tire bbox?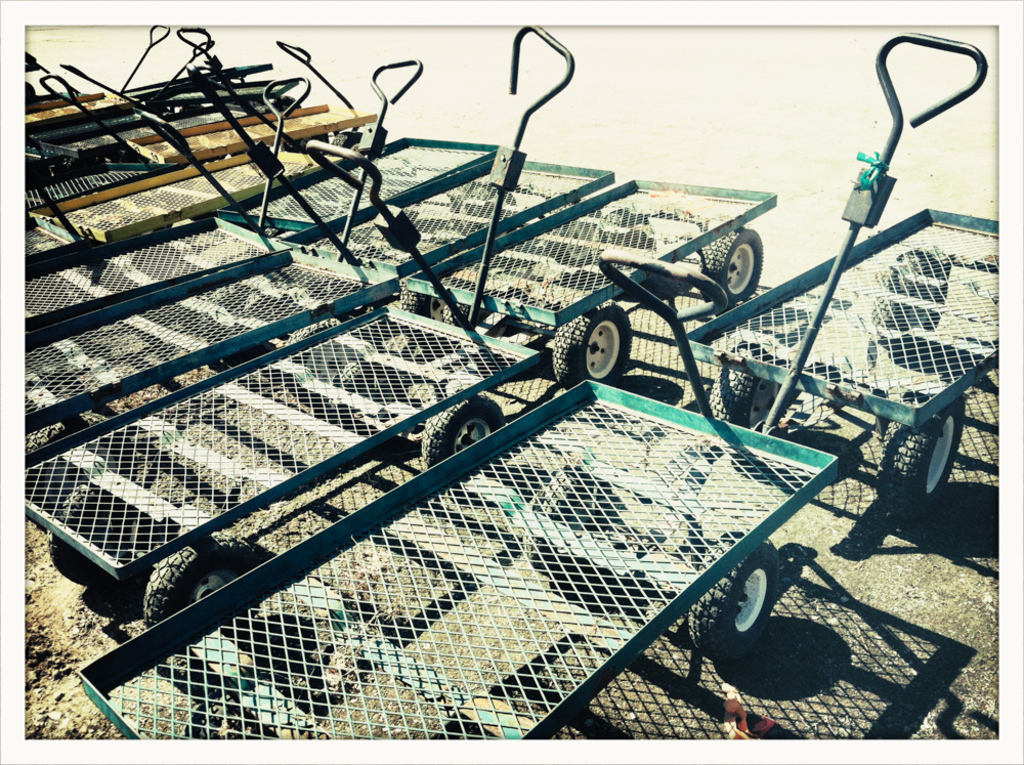
<bbox>47, 483, 151, 583</bbox>
